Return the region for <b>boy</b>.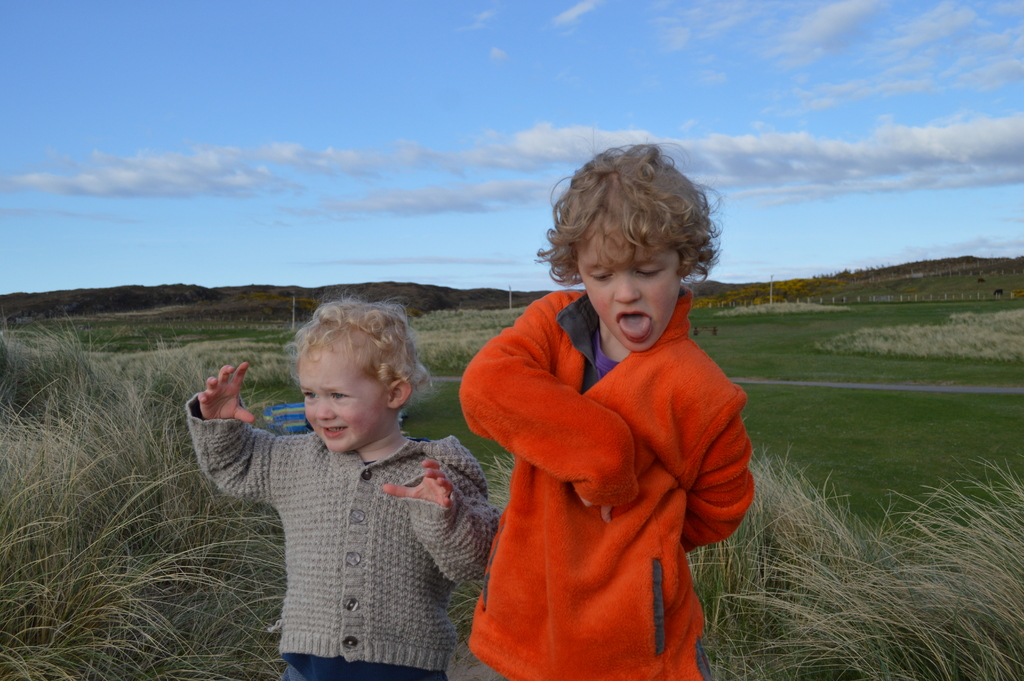
rect(193, 301, 494, 653).
